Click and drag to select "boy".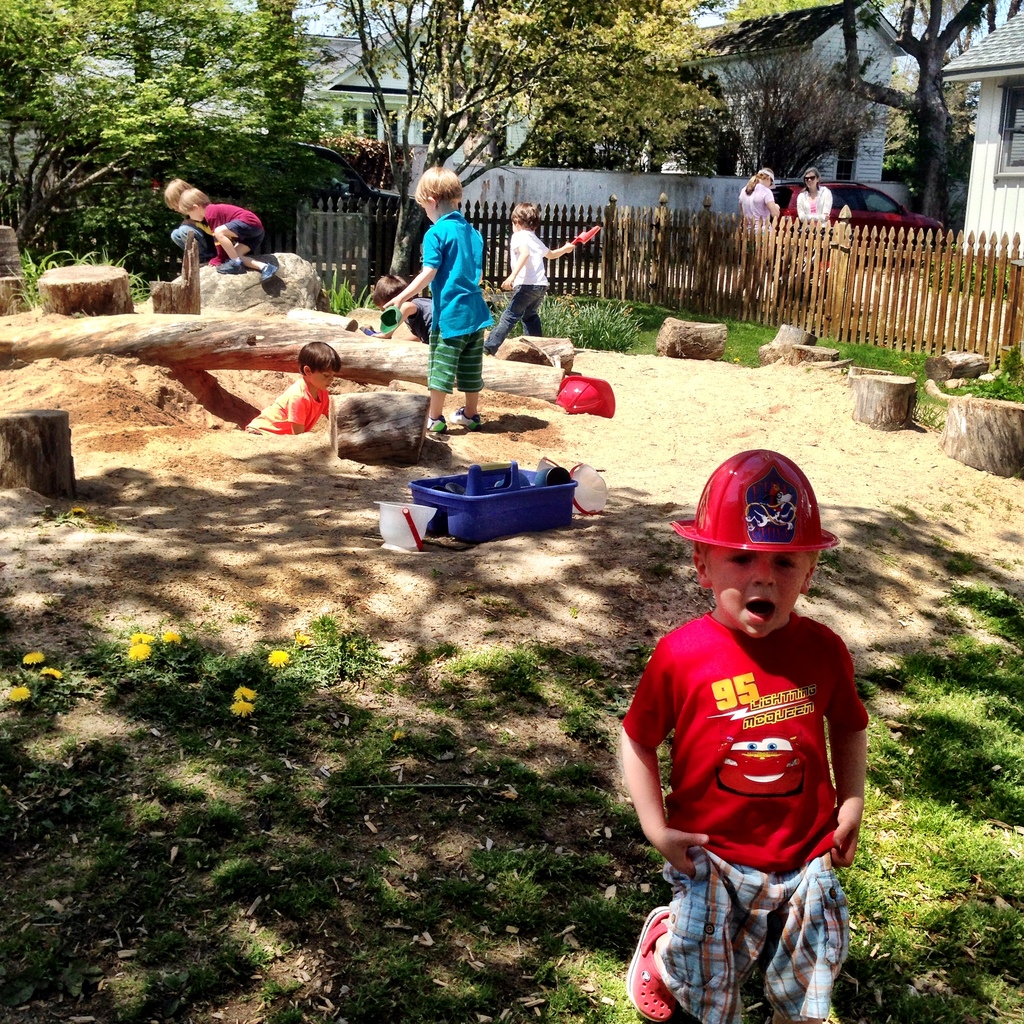
Selection: {"left": 169, "top": 179, "right": 220, "bottom": 267}.
